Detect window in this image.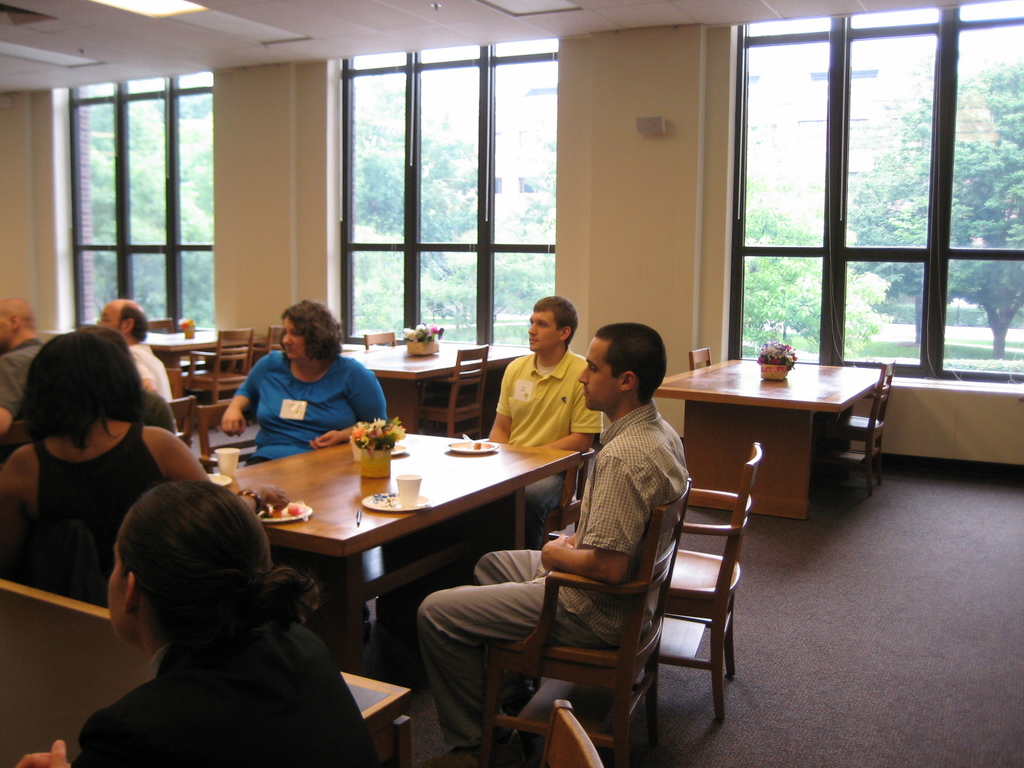
Detection: rect(63, 71, 218, 337).
